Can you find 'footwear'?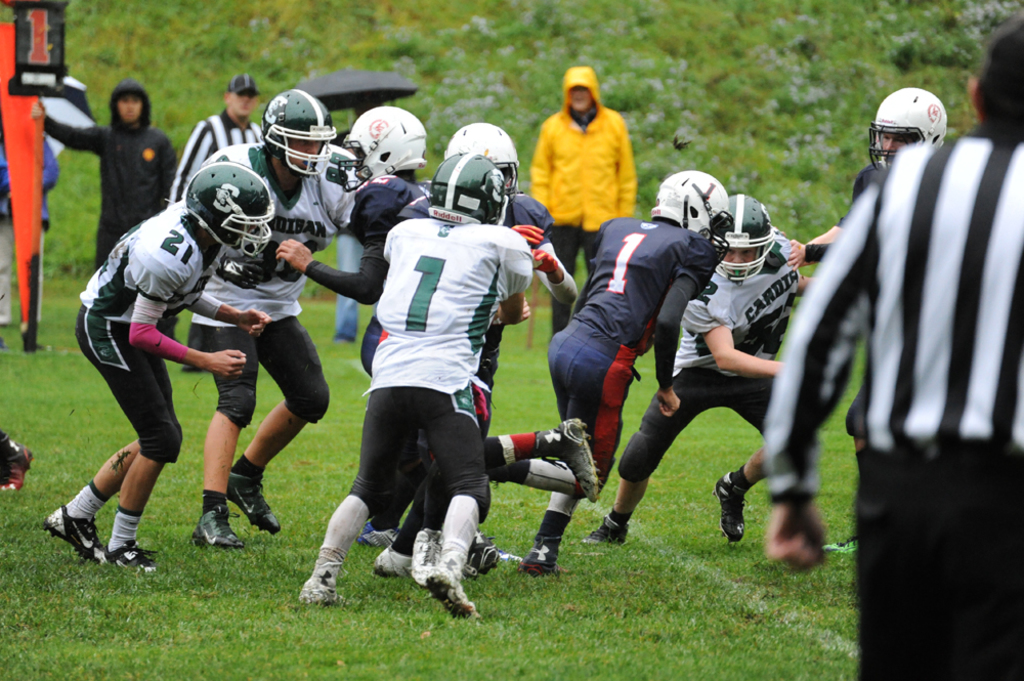
Yes, bounding box: x1=353, y1=521, x2=401, y2=548.
